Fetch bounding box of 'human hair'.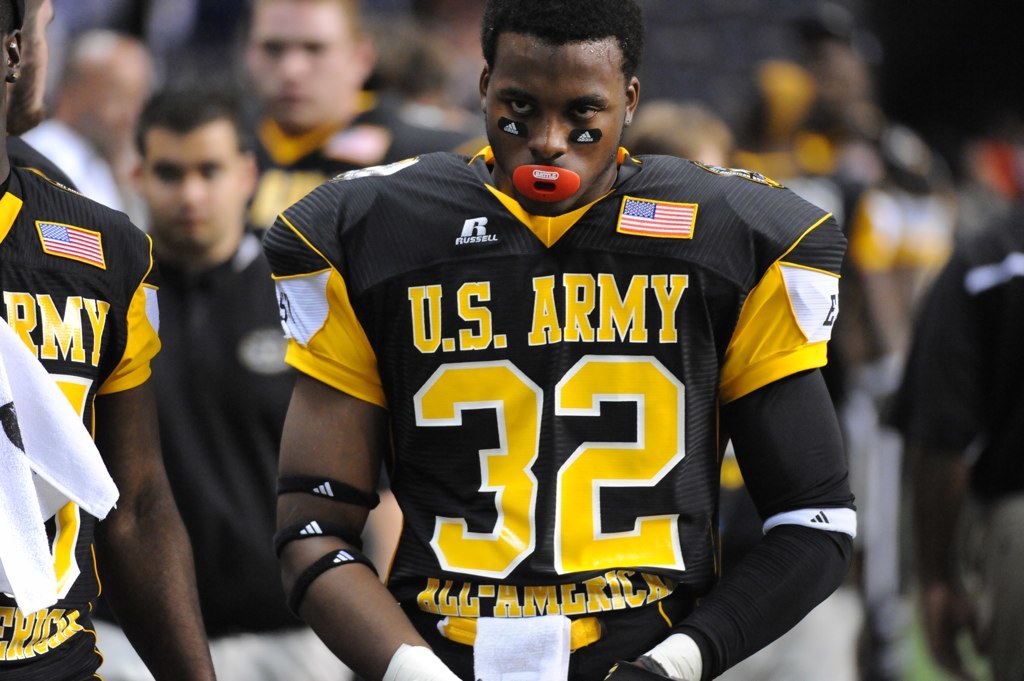
Bbox: left=486, top=17, right=646, bottom=90.
